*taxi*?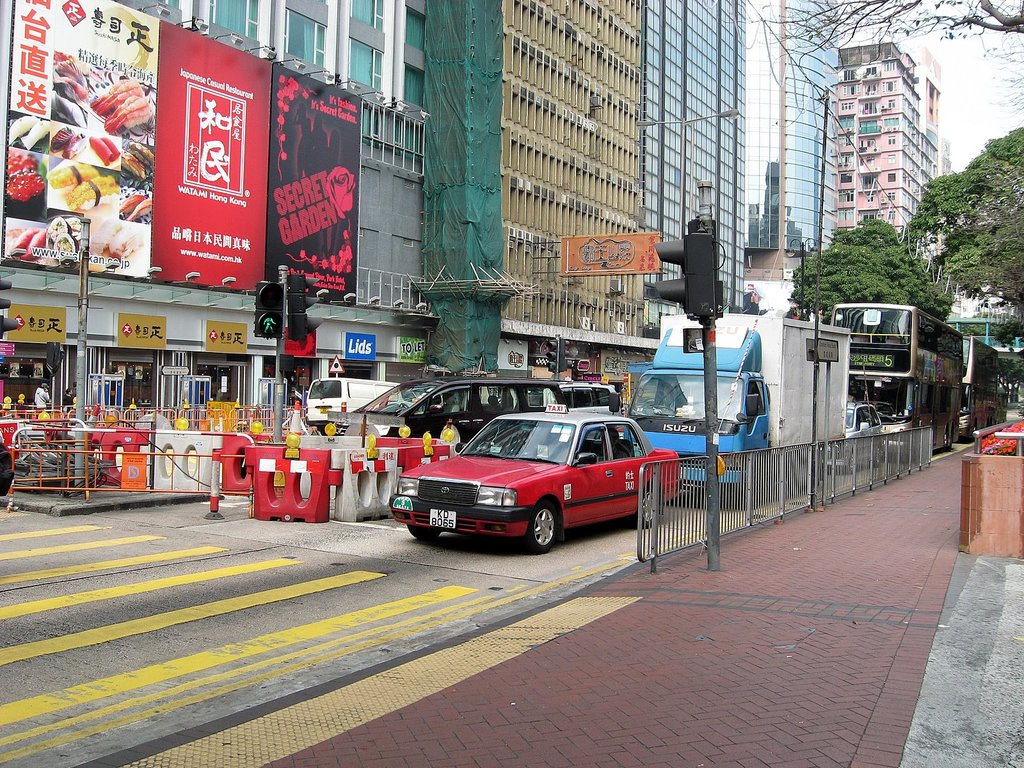
bbox(383, 385, 670, 552)
